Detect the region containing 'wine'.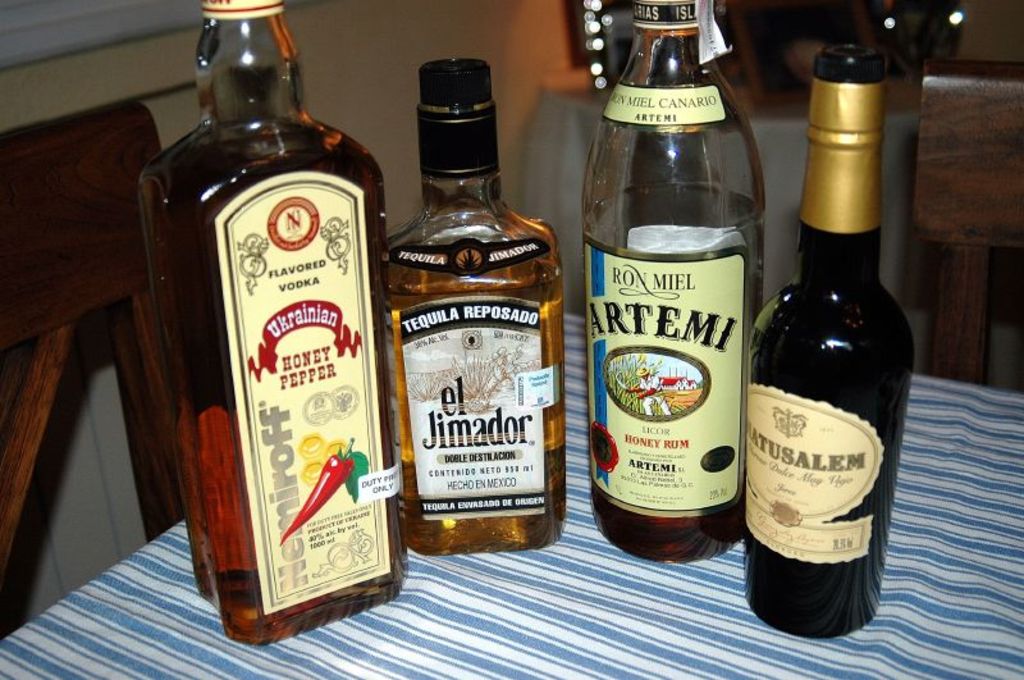
579/0/772/558.
